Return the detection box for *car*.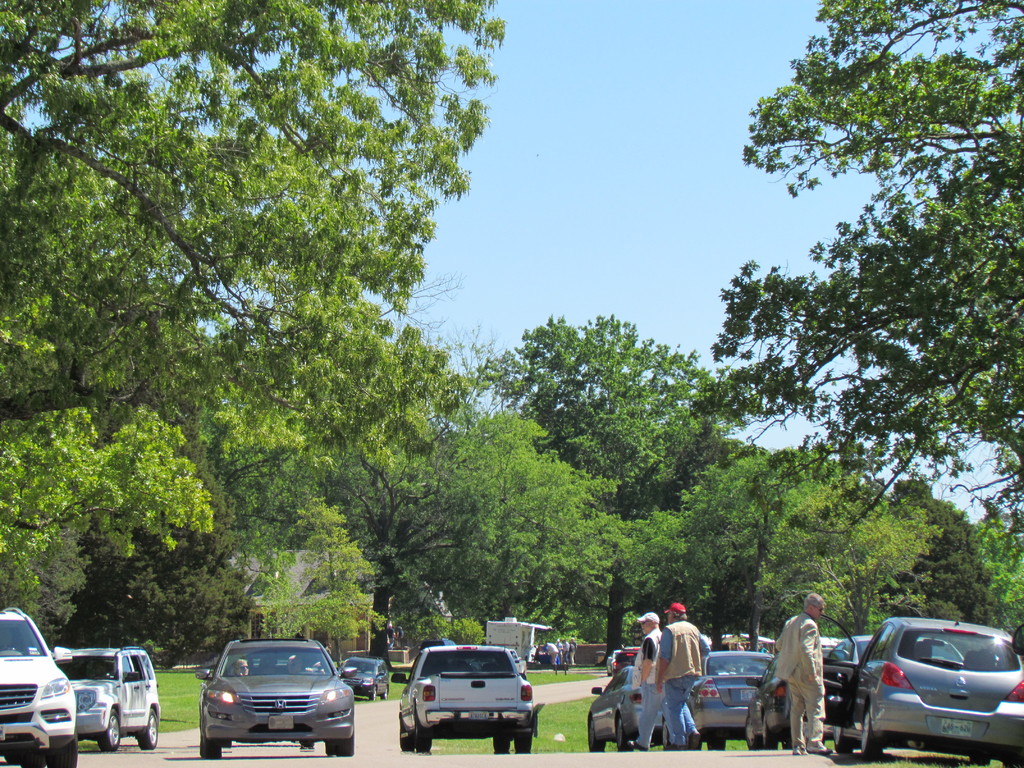
{"x1": 681, "y1": 644, "x2": 774, "y2": 751}.
